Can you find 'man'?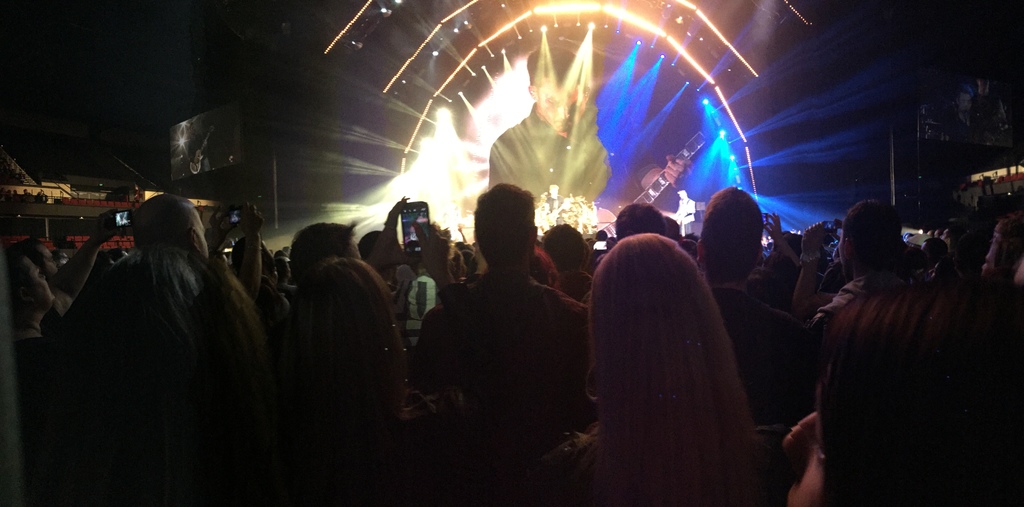
Yes, bounding box: pyautogui.locateOnScreen(540, 225, 596, 301).
